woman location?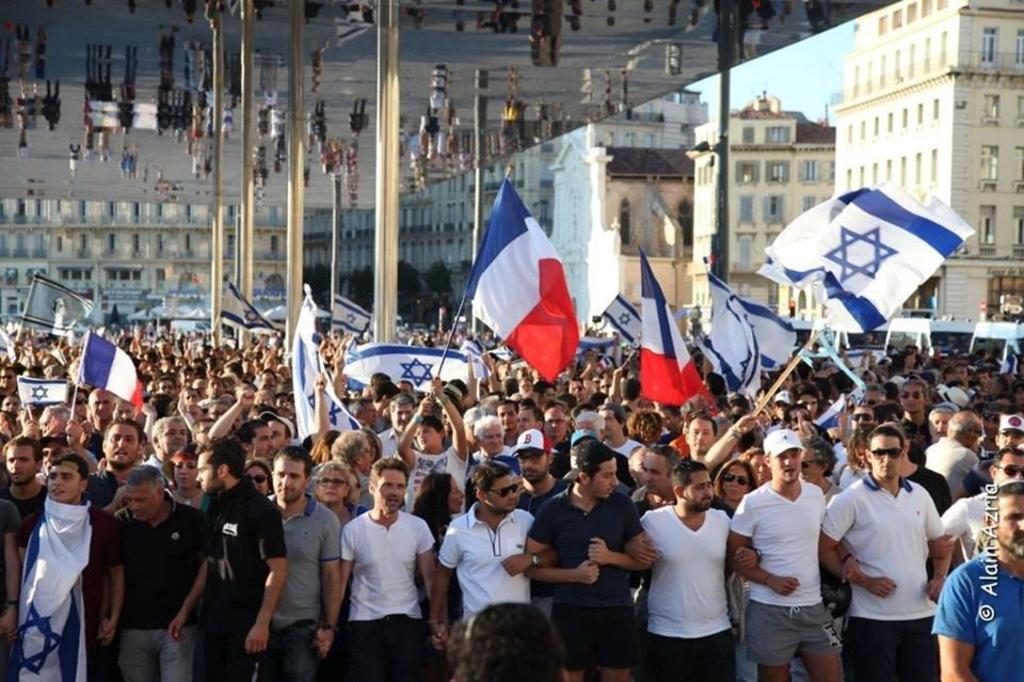
bbox(315, 455, 361, 538)
